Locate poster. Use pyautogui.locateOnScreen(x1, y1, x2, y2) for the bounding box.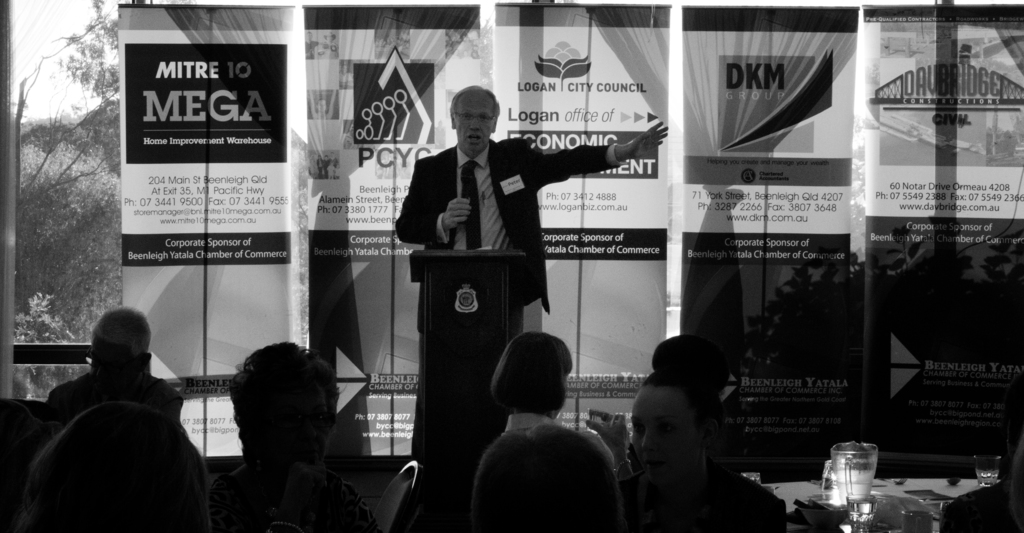
pyautogui.locateOnScreen(860, 1, 1023, 461).
